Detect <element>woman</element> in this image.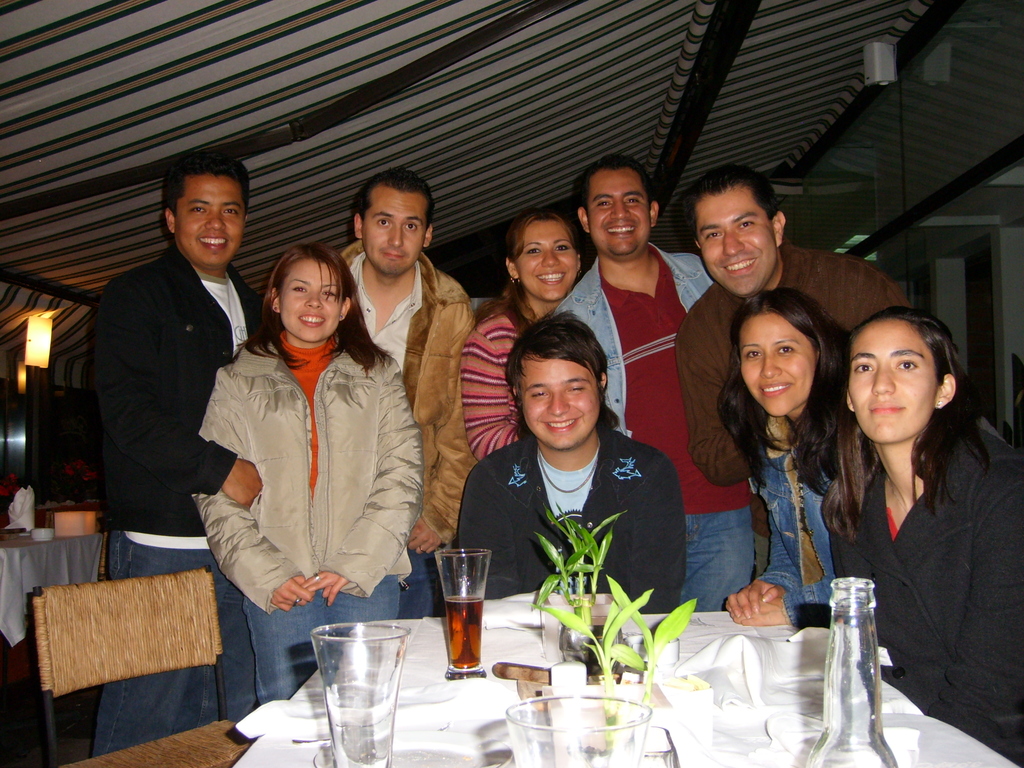
Detection: box(191, 243, 424, 703).
